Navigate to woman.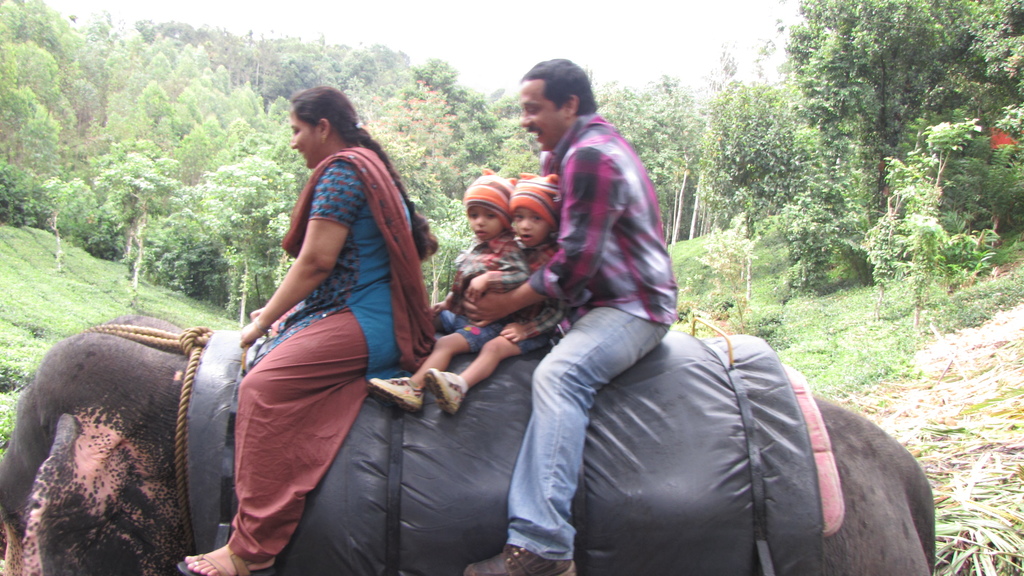
Navigation target: [177,88,435,575].
